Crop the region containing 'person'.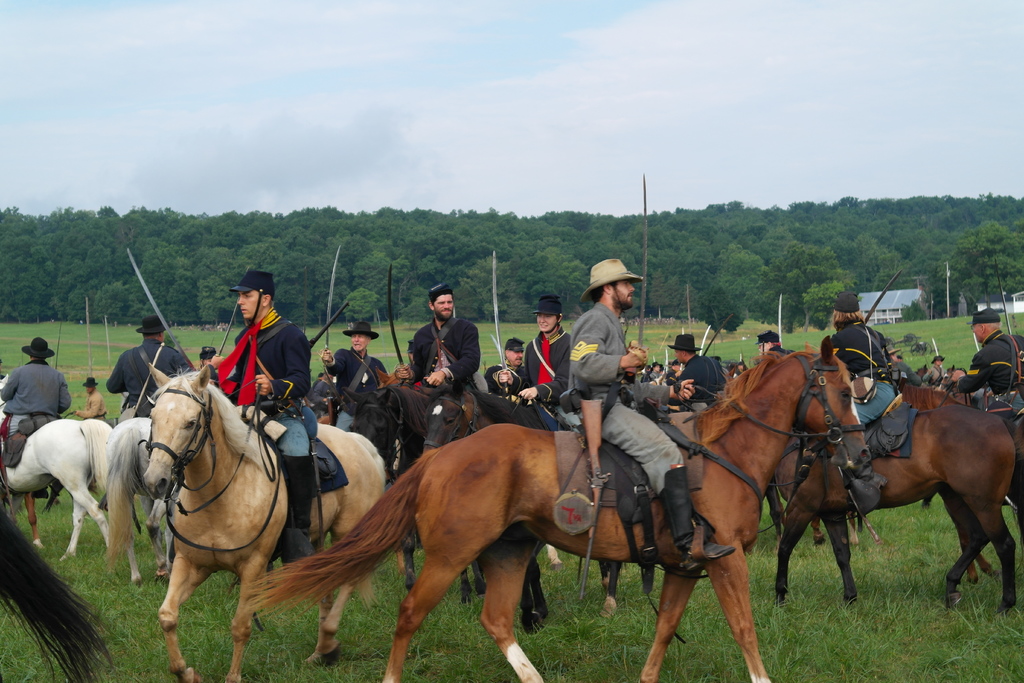
Crop region: [x1=664, y1=334, x2=728, y2=411].
